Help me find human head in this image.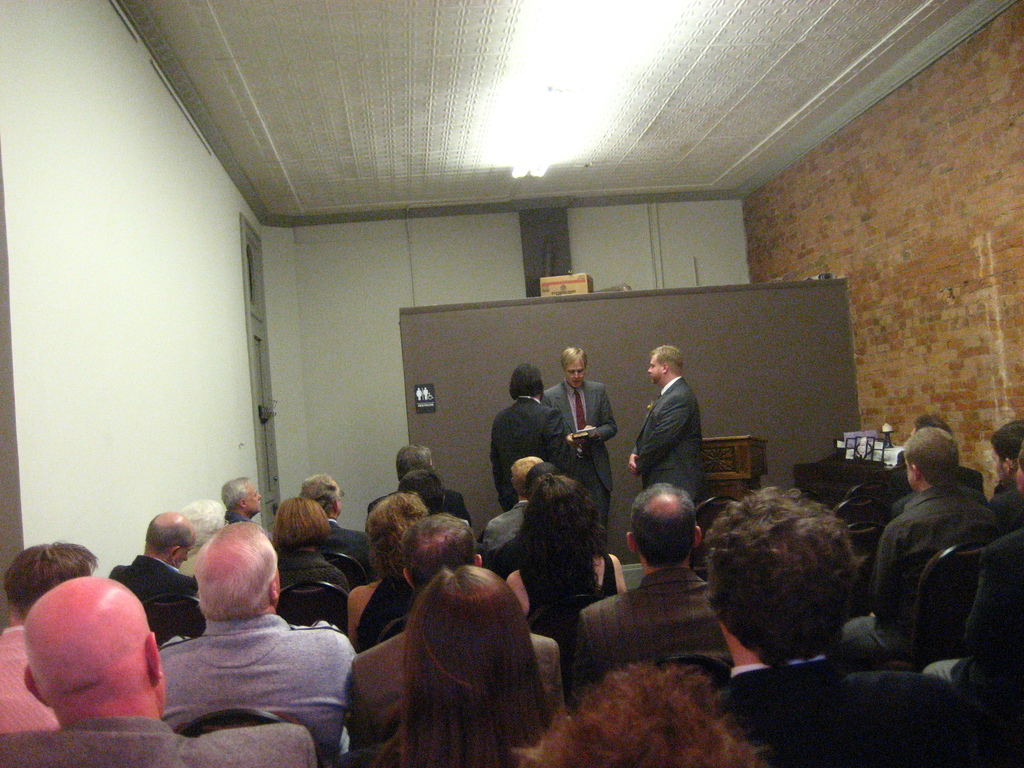
Found it: rect(561, 346, 588, 388).
